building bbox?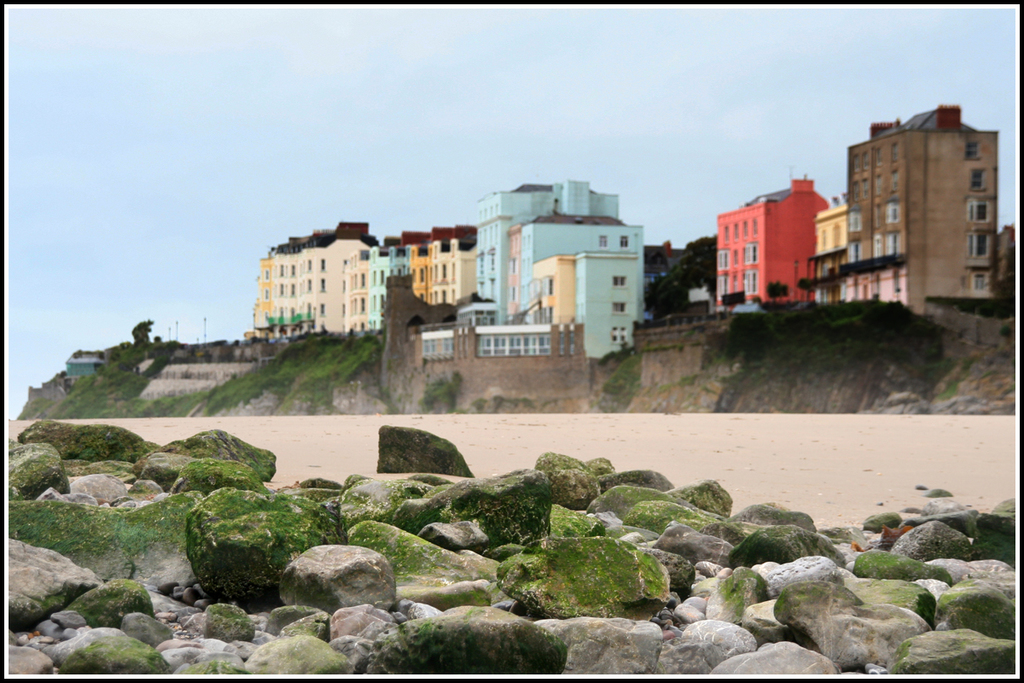
bbox=(805, 190, 847, 305)
